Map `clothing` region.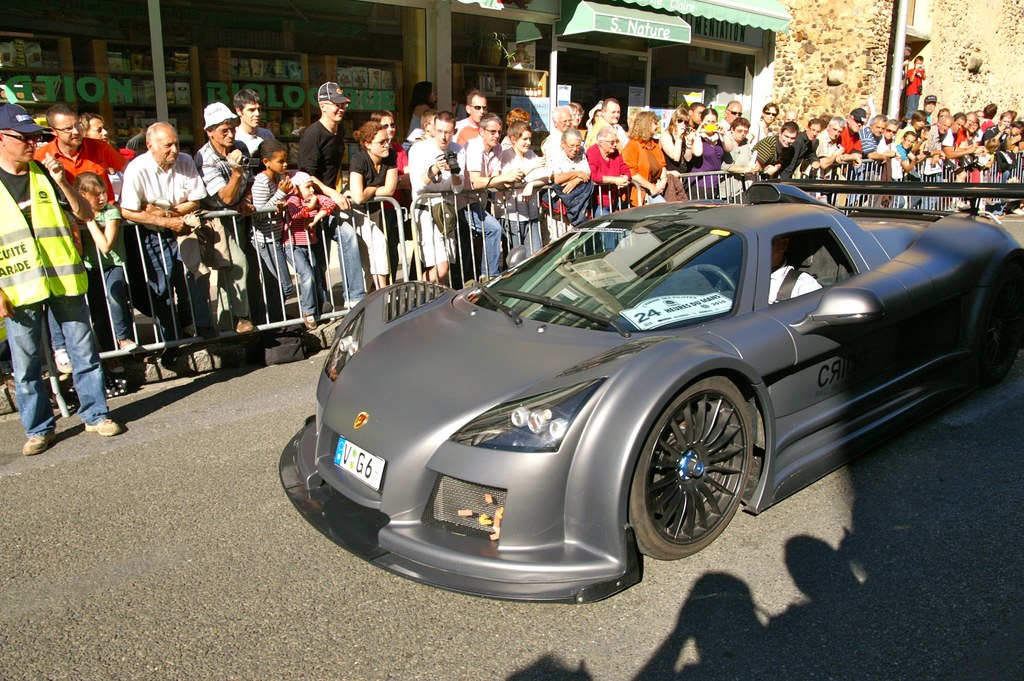
Mapped to [751,135,788,170].
